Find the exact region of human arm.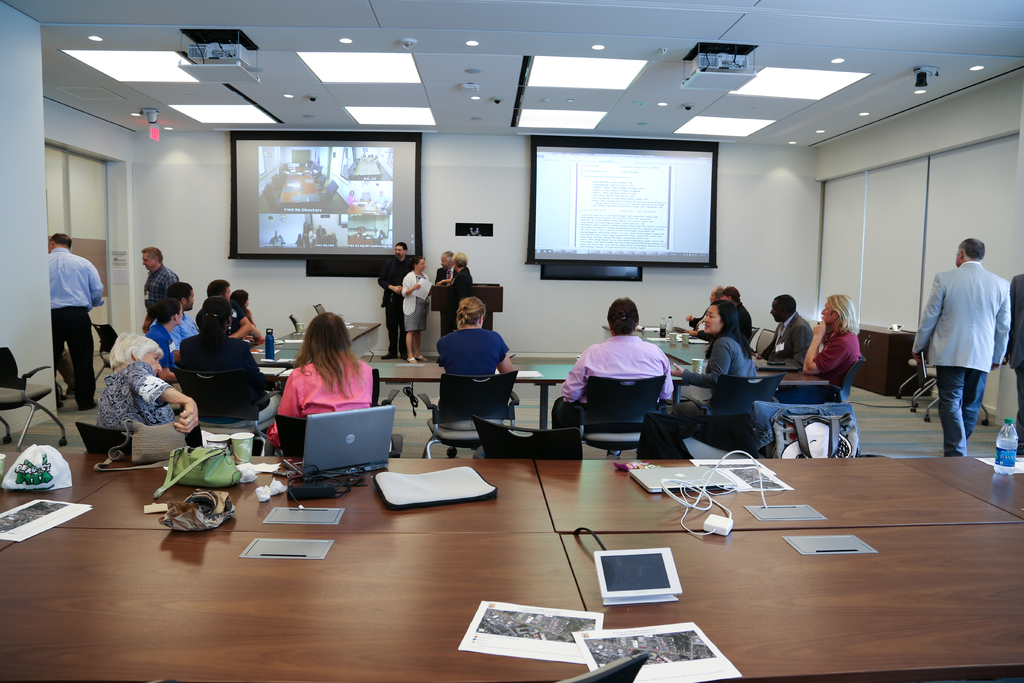
Exact region: crop(497, 337, 514, 374).
